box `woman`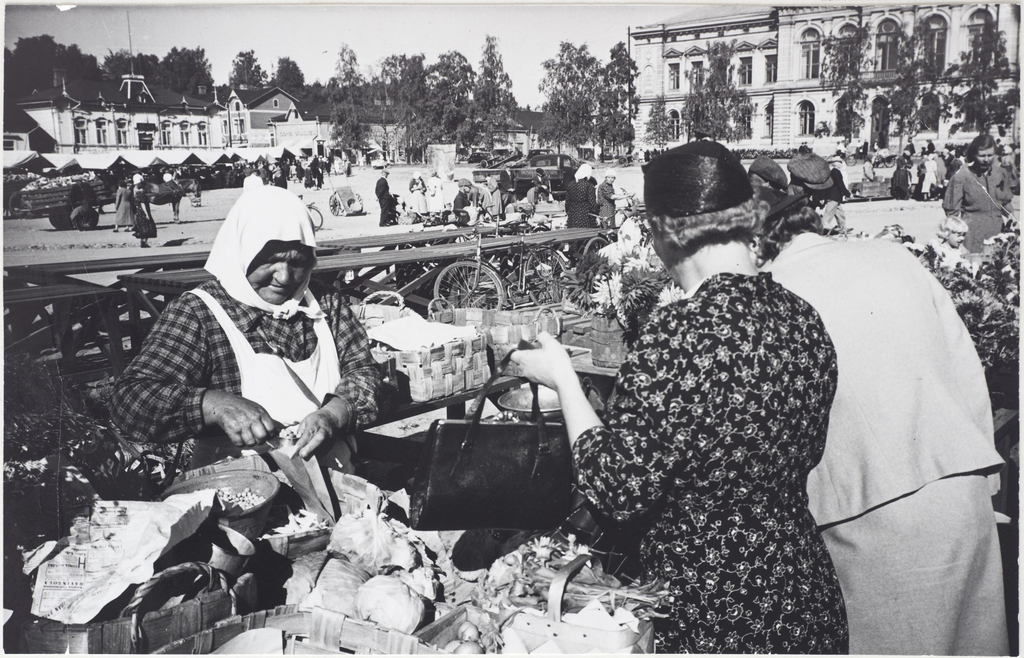
751, 192, 1016, 657
